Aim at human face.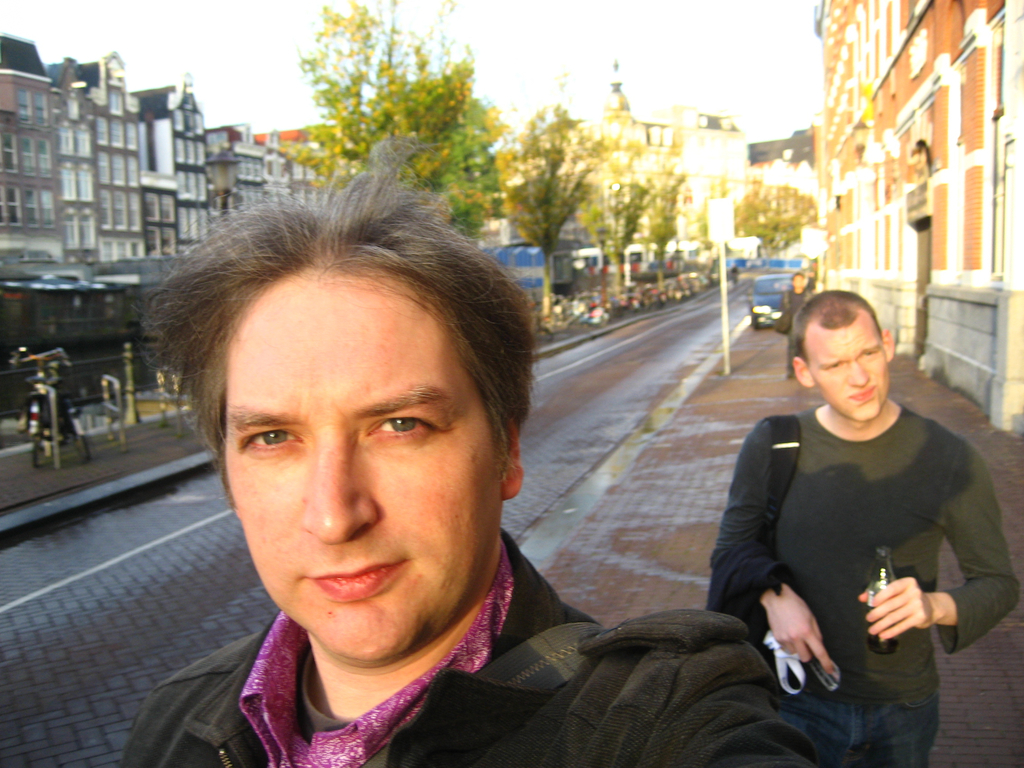
Aimed at 804/310/886/415.
